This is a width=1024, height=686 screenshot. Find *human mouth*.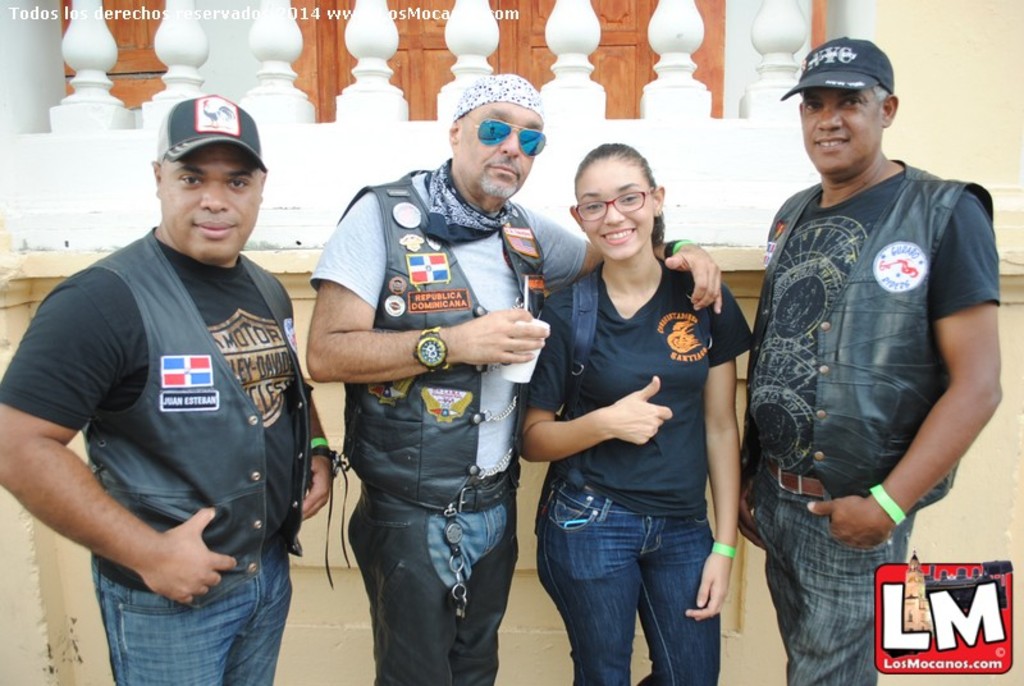
Bounding box: region(593, 224, 639, 246).
